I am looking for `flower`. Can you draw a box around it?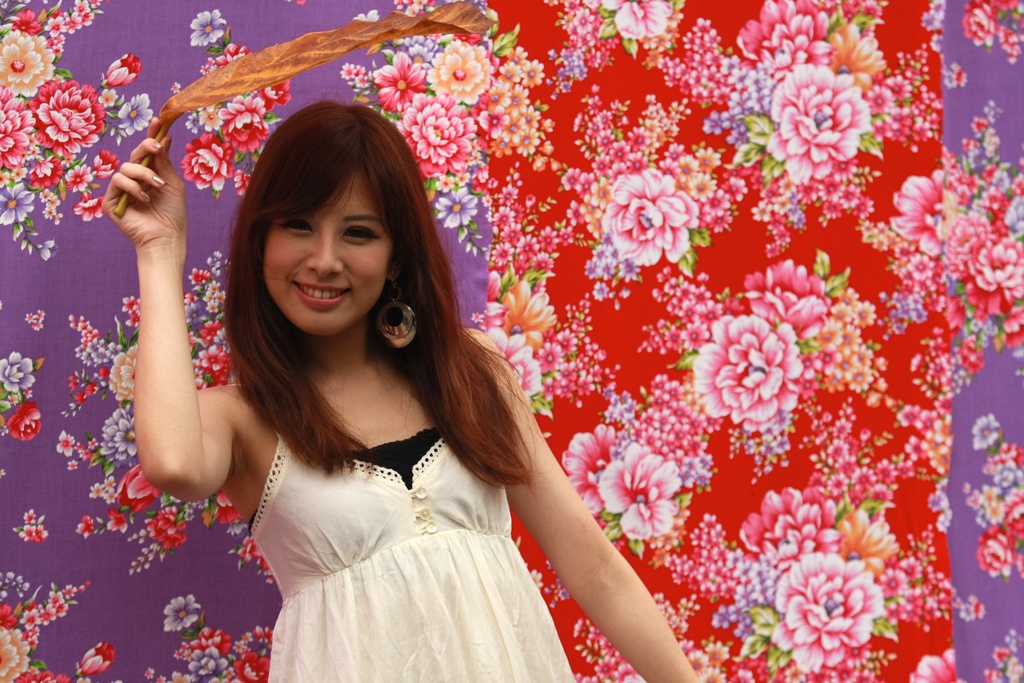
Sure, the bounding box is left=7, top=400, right=40, bottom=442.
